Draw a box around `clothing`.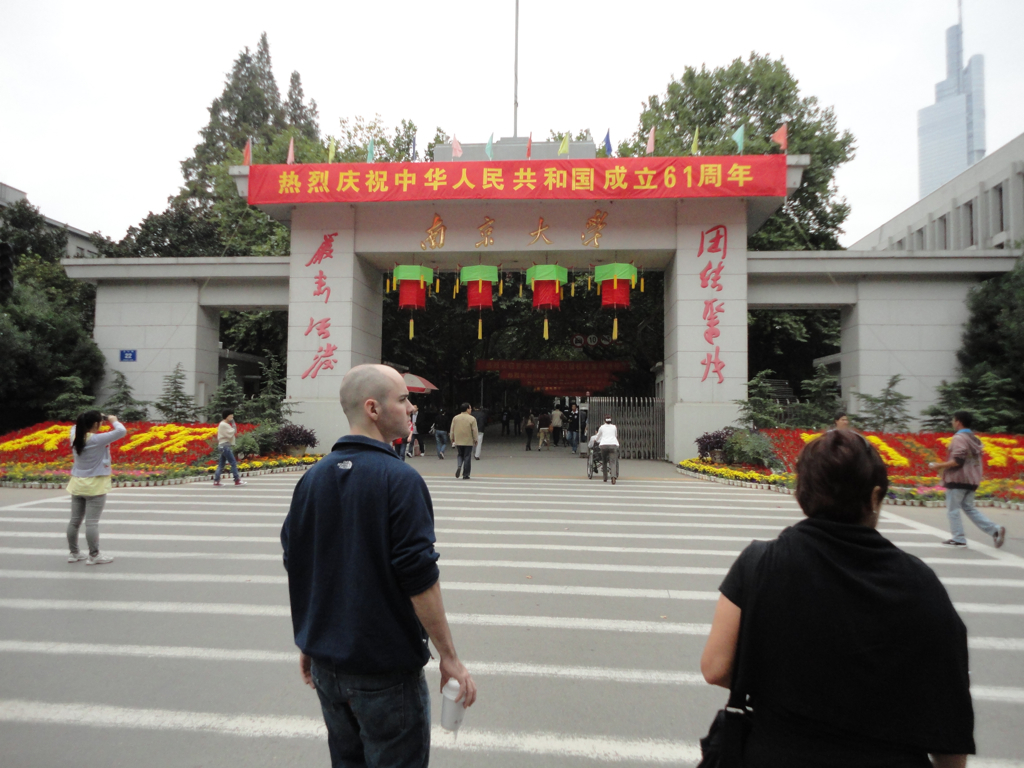
box=[392, 434, 406, 459].
